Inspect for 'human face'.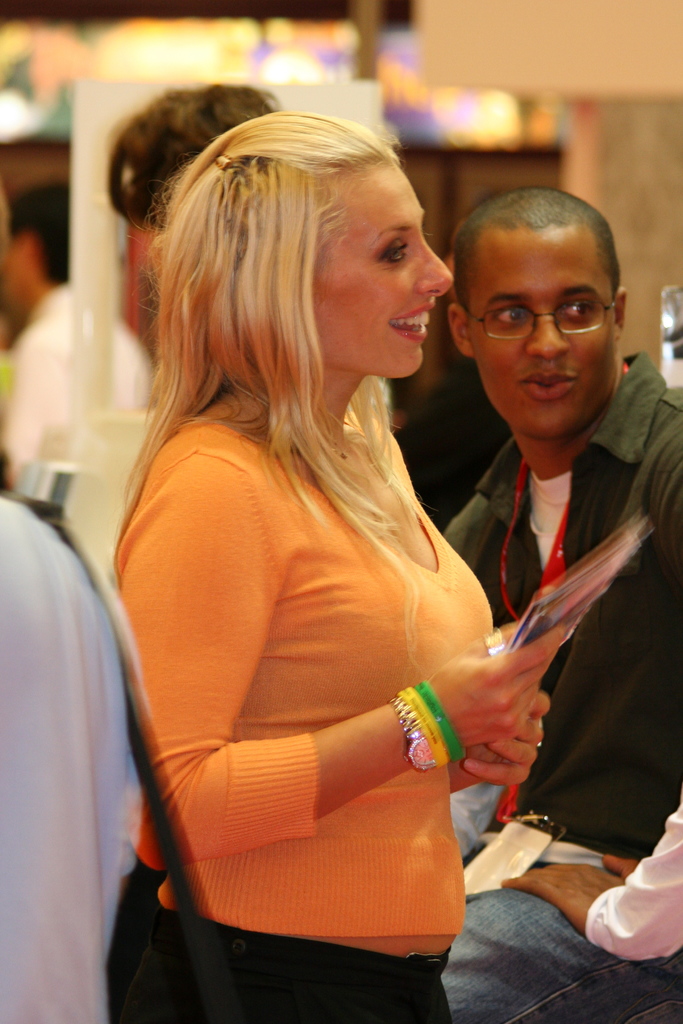
Inspection: 313/164/448/376.
